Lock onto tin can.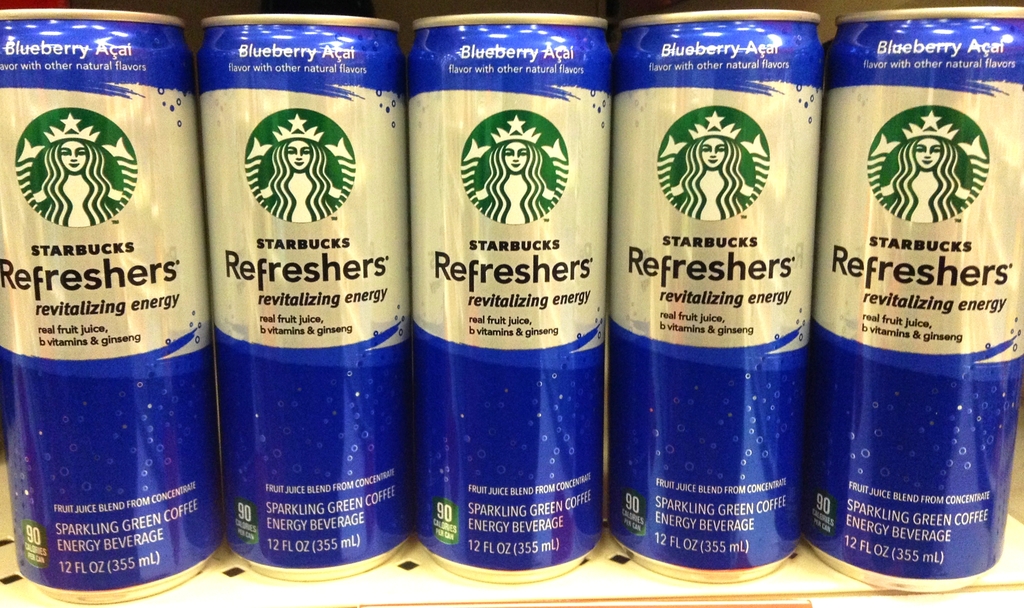
Locked: x1=1 y1=9 x2=206 y2=602.
